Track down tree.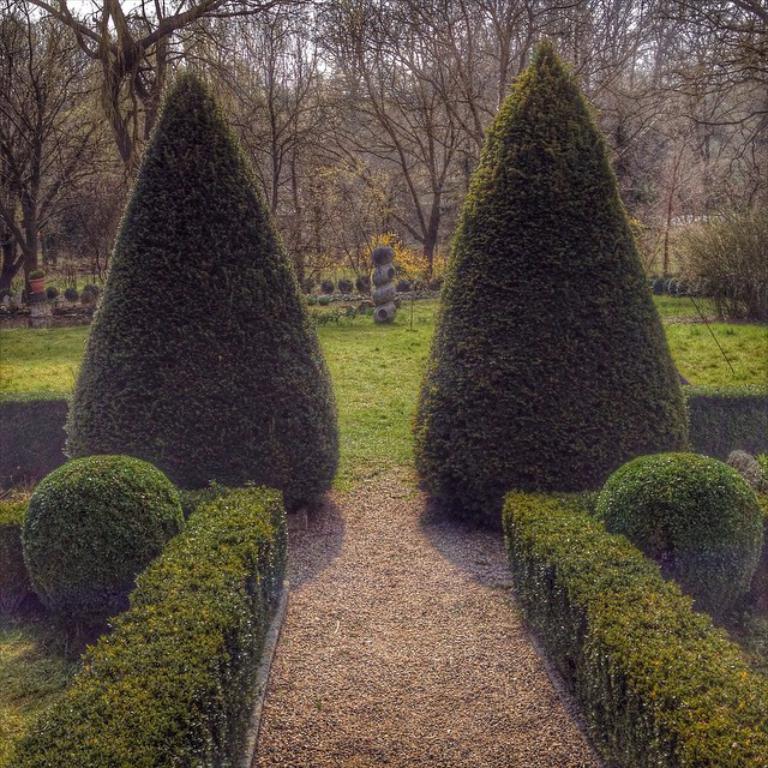
Tracked to l=390, t=0, r=592, b=160.
